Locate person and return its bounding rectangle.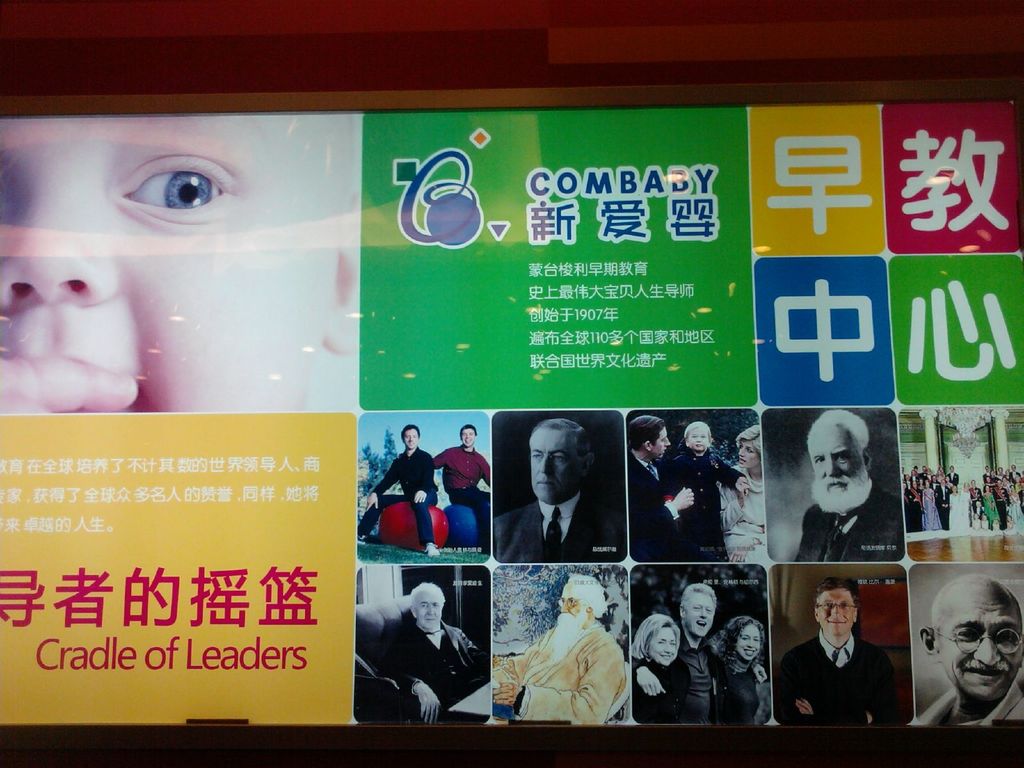
crop(356, 424, 439, 556).
